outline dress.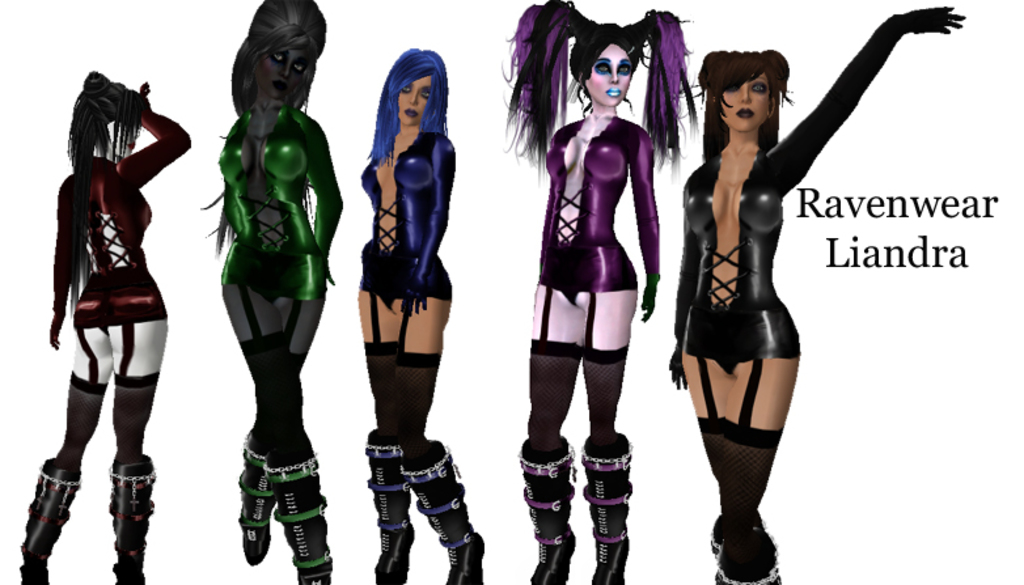
Outline: detection(210, 96, 337, 319).
